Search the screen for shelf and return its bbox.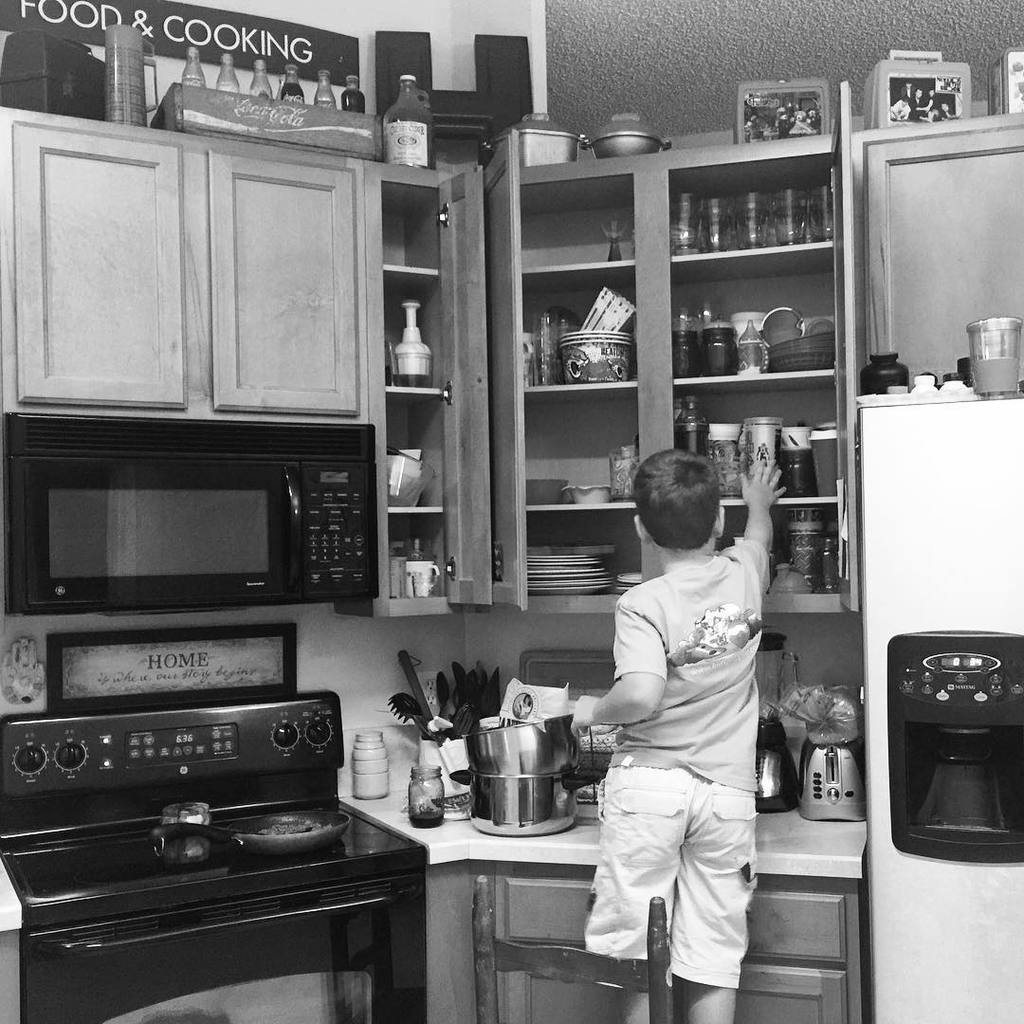
Found: 384:403:444:511.
